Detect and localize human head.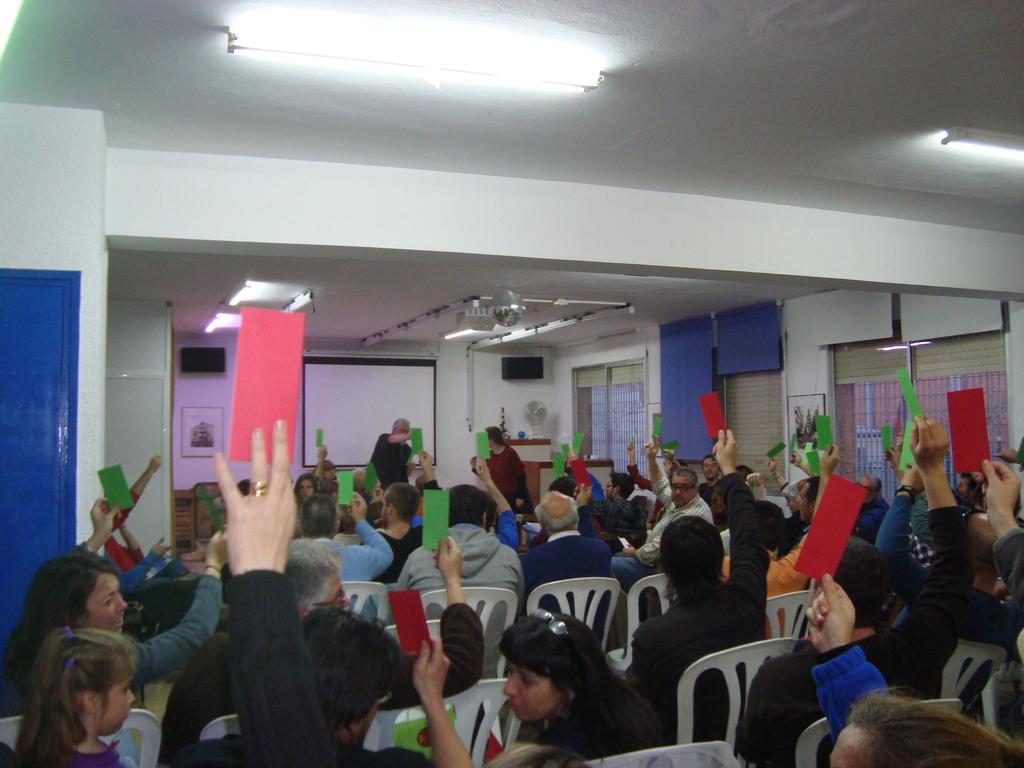
Localized at bbox=(283, 538, 349, 617).
